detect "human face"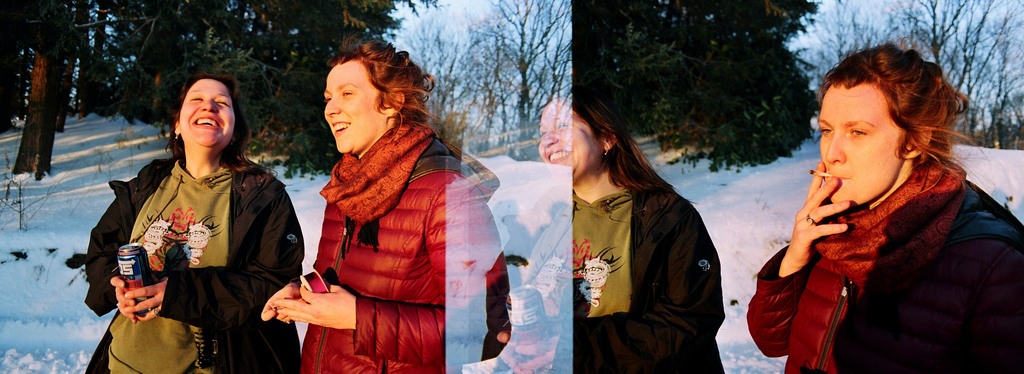
[left=535, top=101, right=594, bottom=176]
